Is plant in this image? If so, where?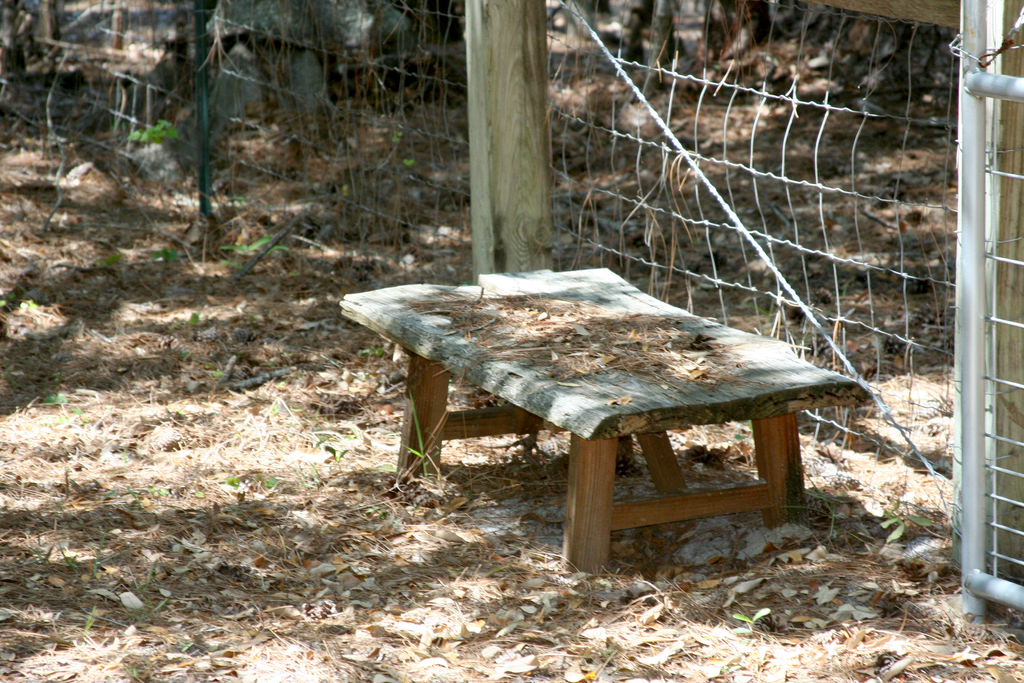
Yes, at detection(106, 249, 124, 273).
